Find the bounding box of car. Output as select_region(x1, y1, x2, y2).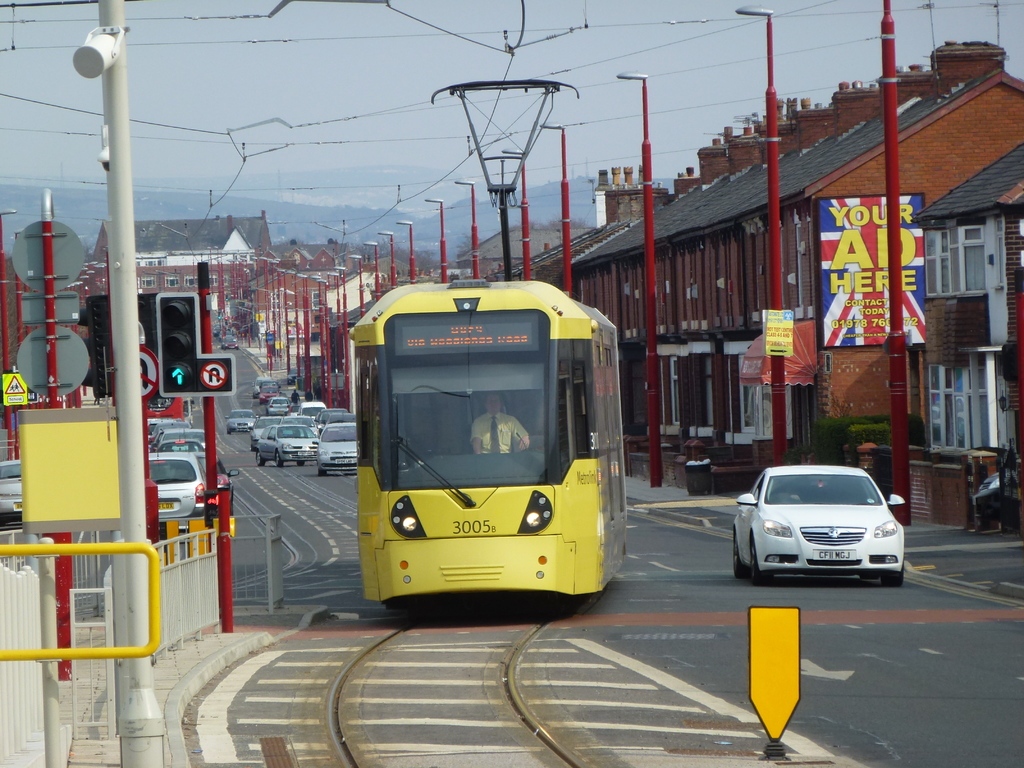
select_region(248, 425, 324, 465).
